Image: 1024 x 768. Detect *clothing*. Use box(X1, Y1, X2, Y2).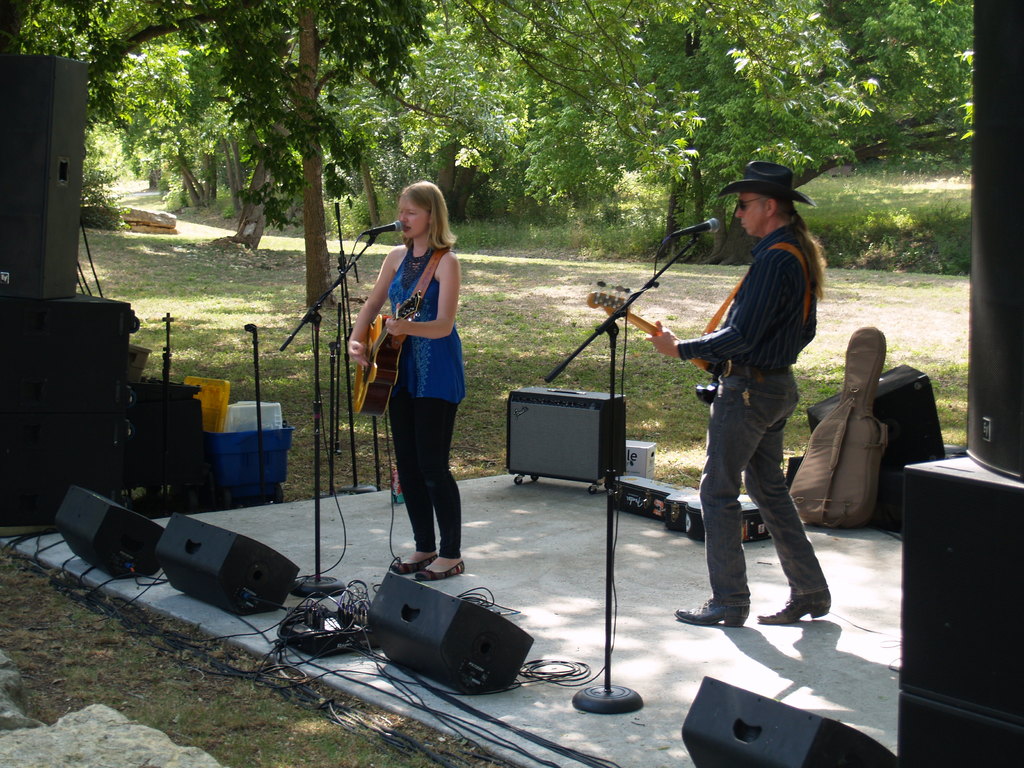
box(390, 243, 479, 553).
